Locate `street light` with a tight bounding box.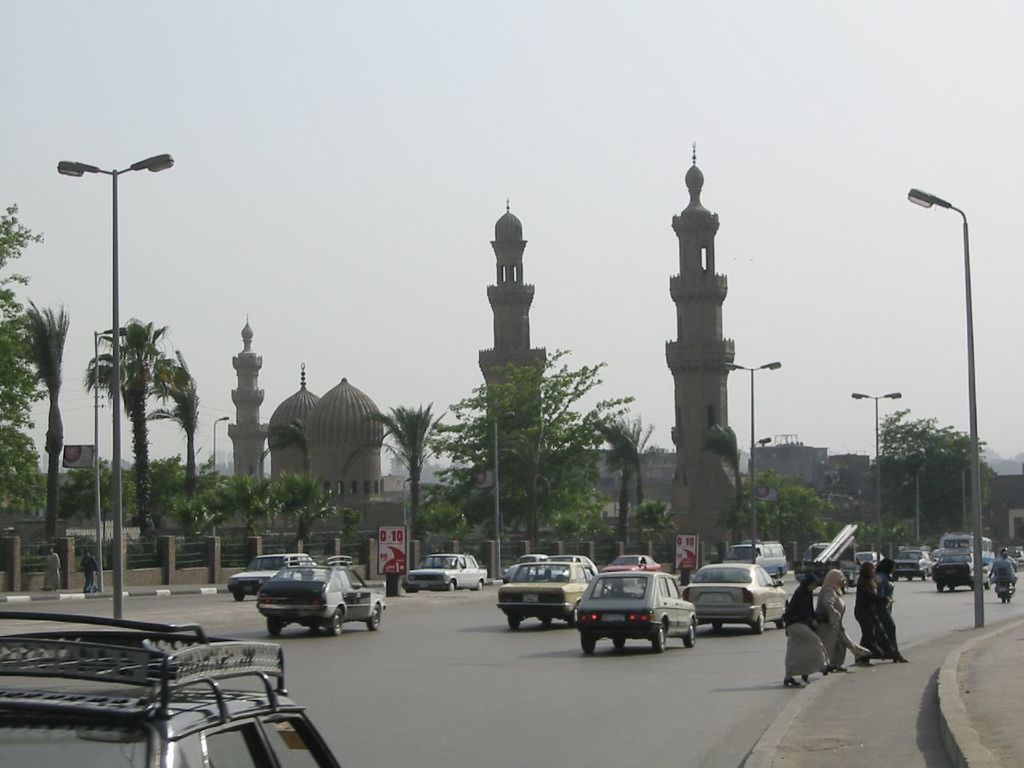
region(907, 187, 986, 628).
